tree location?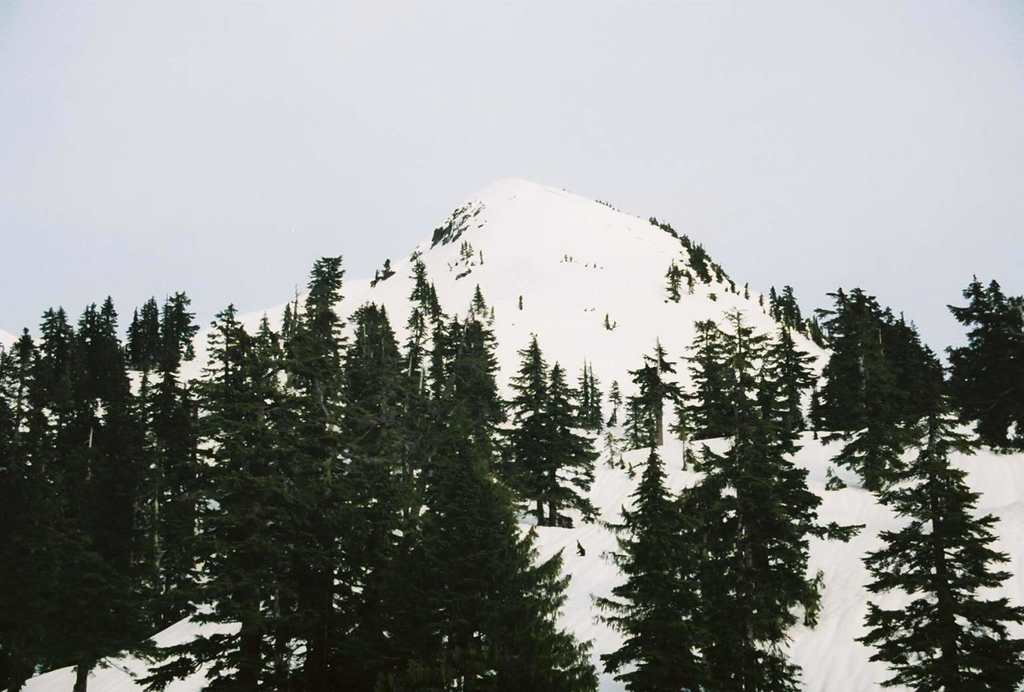
[855, 411, 1023, 691]
